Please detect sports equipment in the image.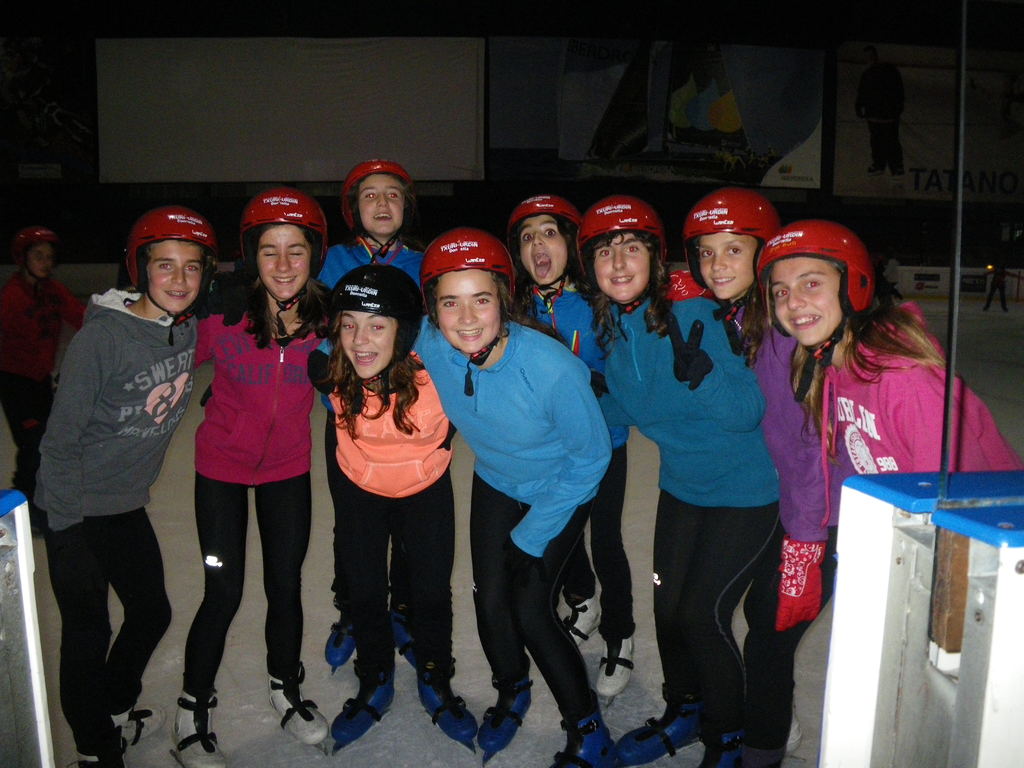
detection(415, 227, 515, 395).
